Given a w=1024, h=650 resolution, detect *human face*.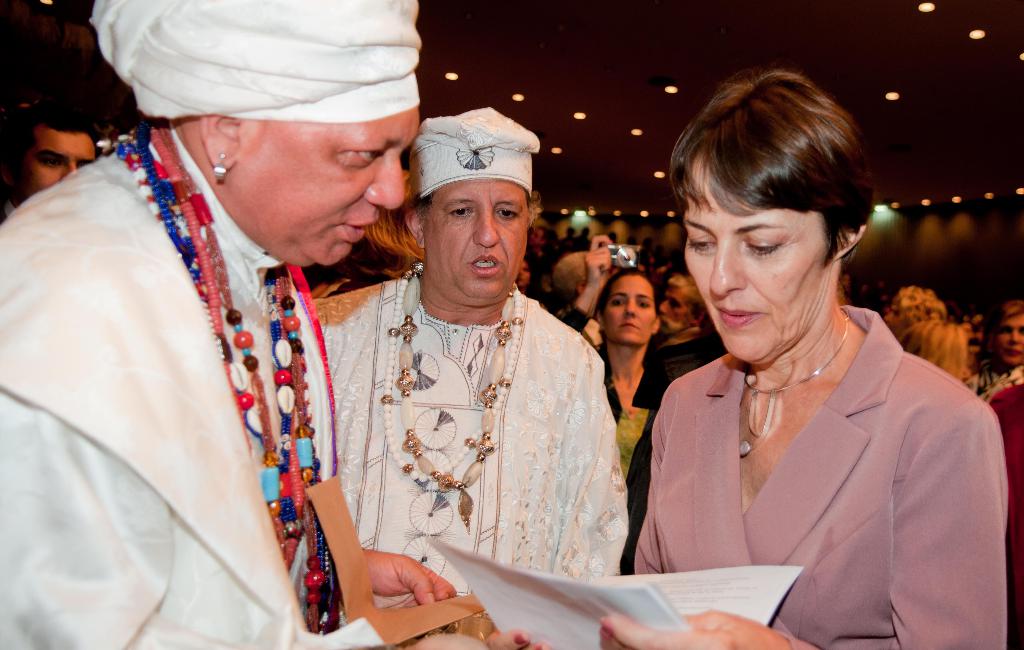
425,178,529,300.
